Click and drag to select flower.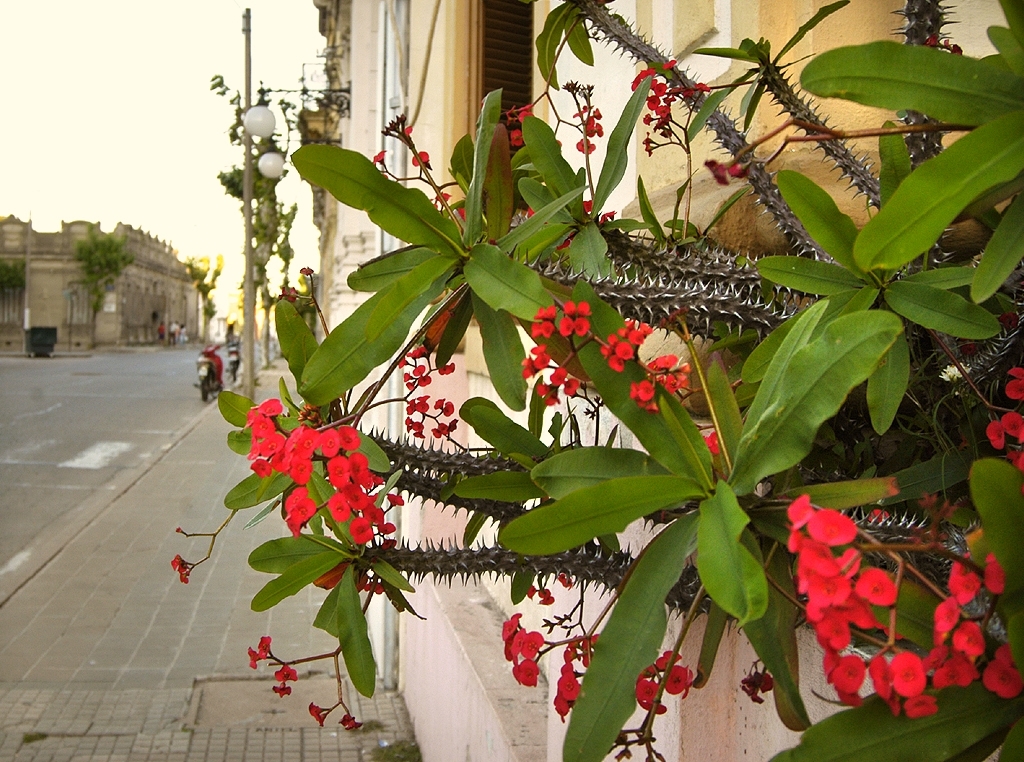
Selection: (x1=510, y1=125, x2=522, y2=142).
